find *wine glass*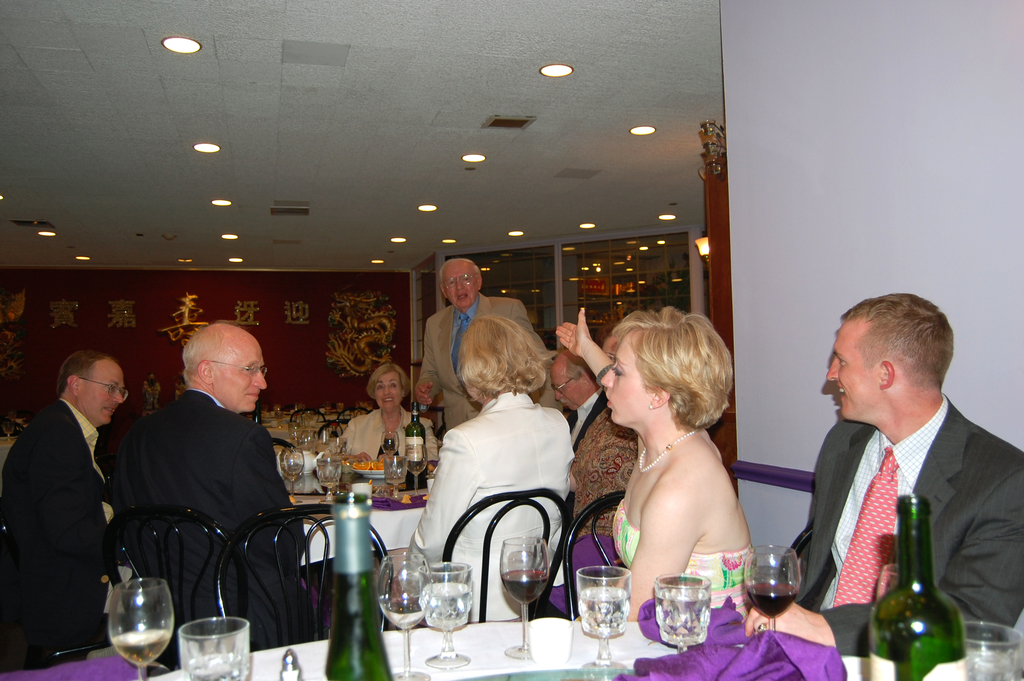
detection(745, 545, 800, 627)
